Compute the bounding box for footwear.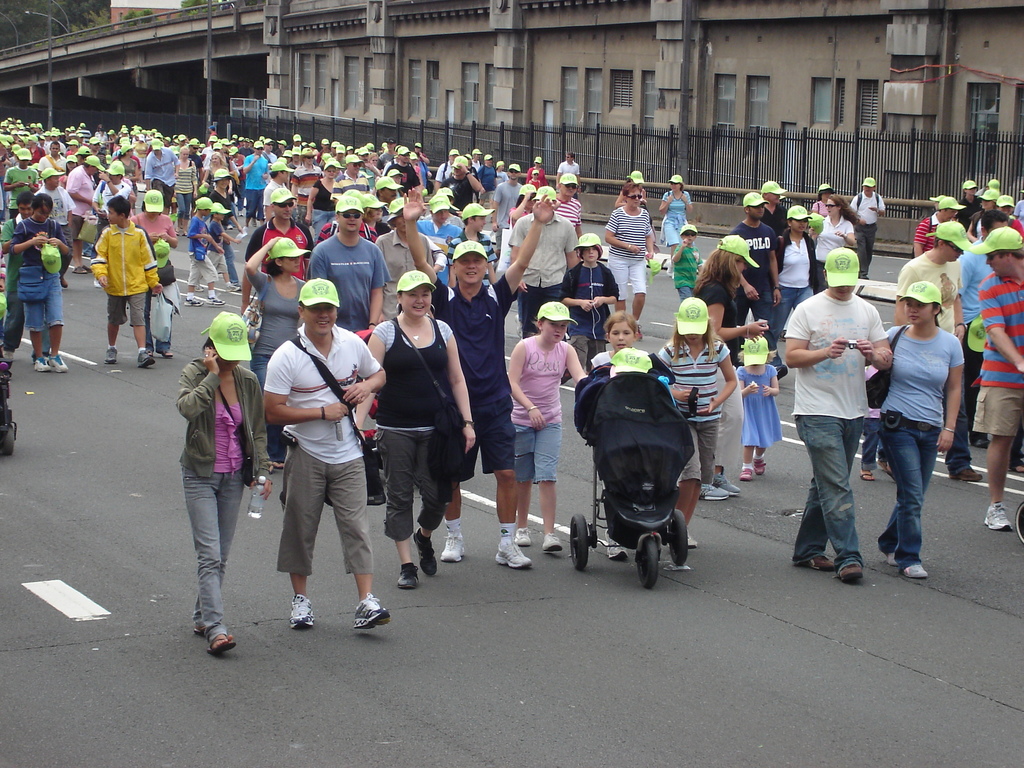
detection(92, 278, 107, 289).
